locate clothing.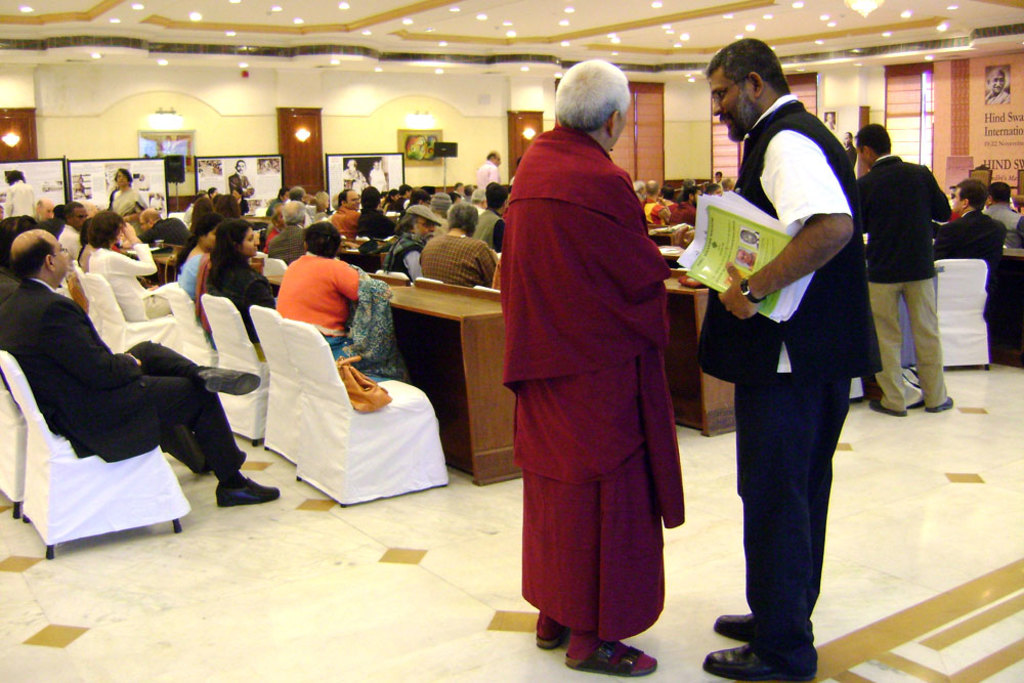
Bounding box: <region>664, 198, 693, 219</region>.
